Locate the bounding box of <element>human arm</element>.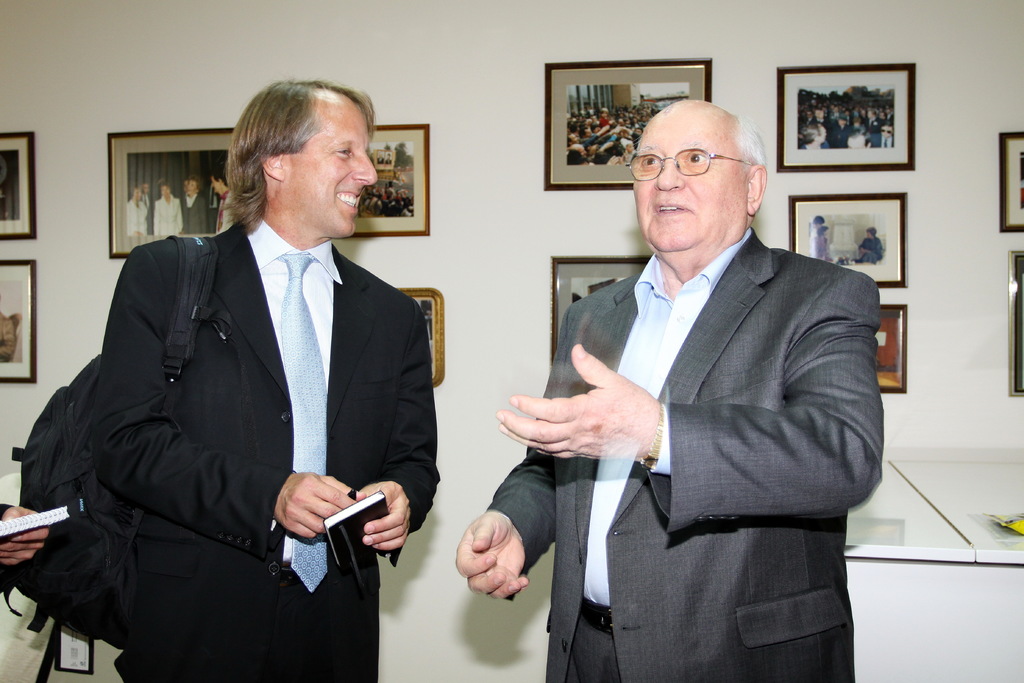
Bounding box: [left=500, top=271, right=882, bottom=532].
